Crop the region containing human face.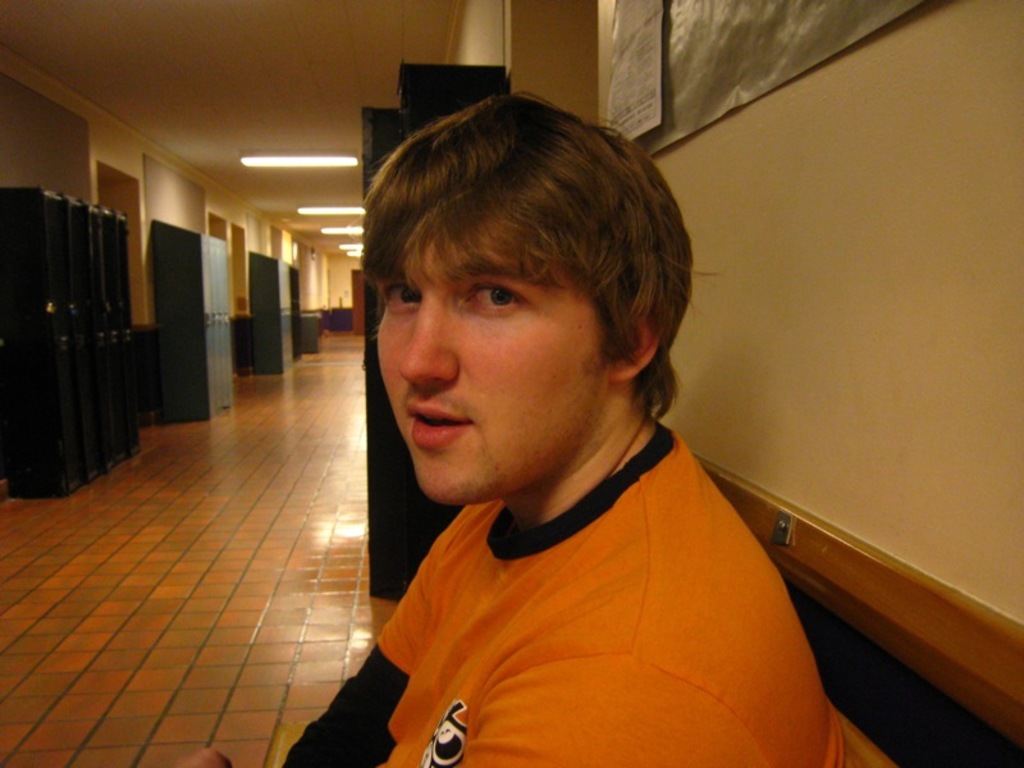
Crop region: (380,206,603,498).
